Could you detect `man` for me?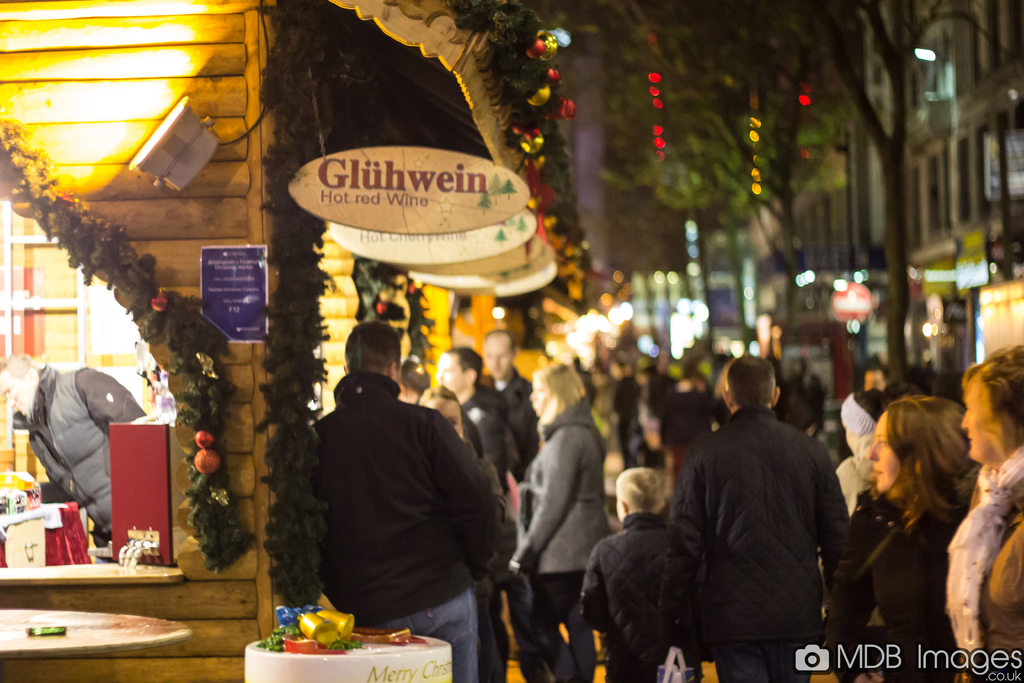
Detection result: 476,330,534,477.
